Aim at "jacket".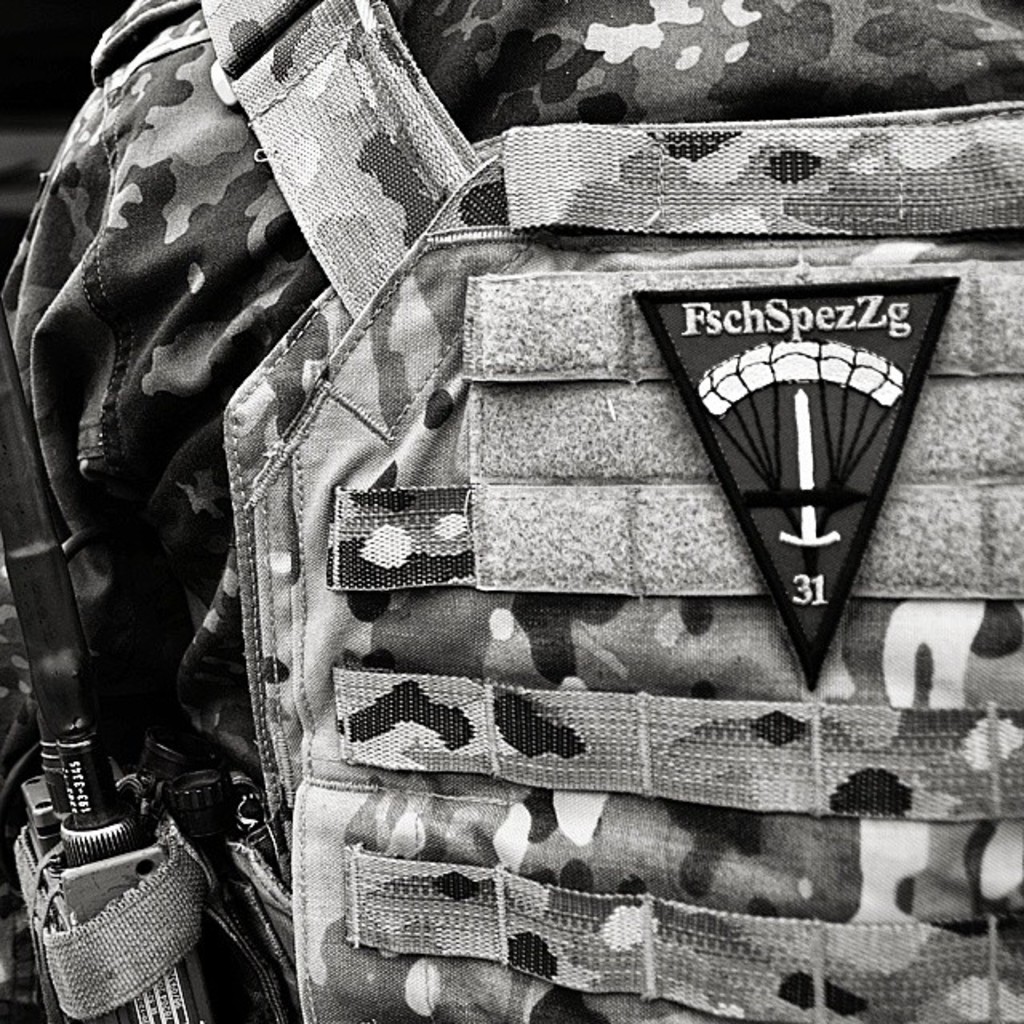
Aimed at 195:0:1022:1022.
